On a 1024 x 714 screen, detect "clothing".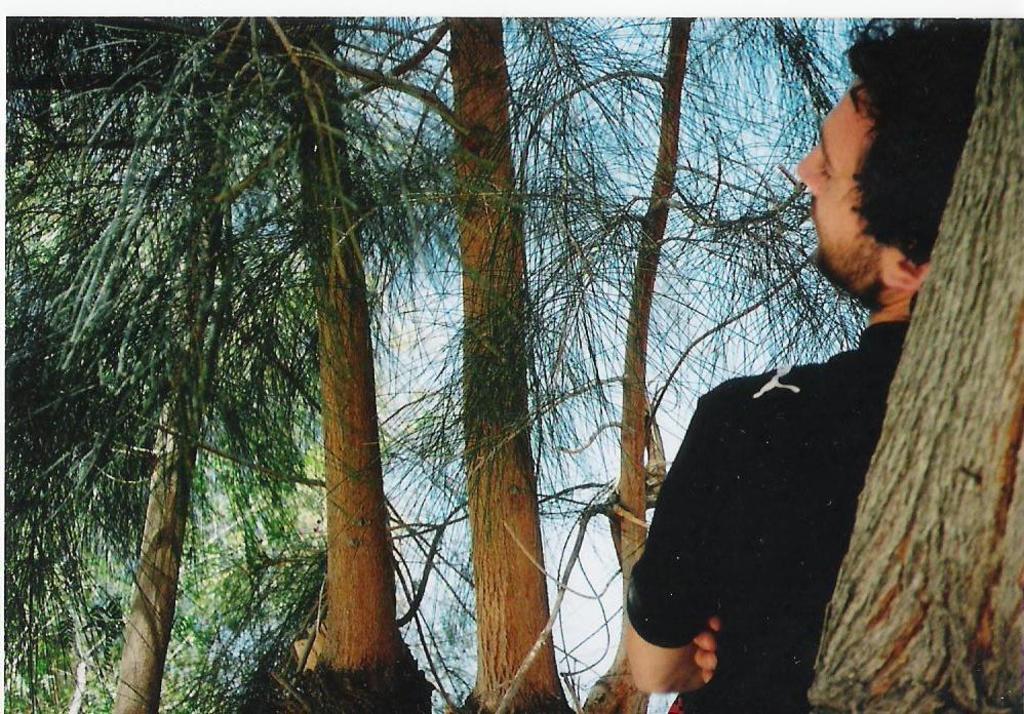
bbox=[597, 278, 914, 706].
